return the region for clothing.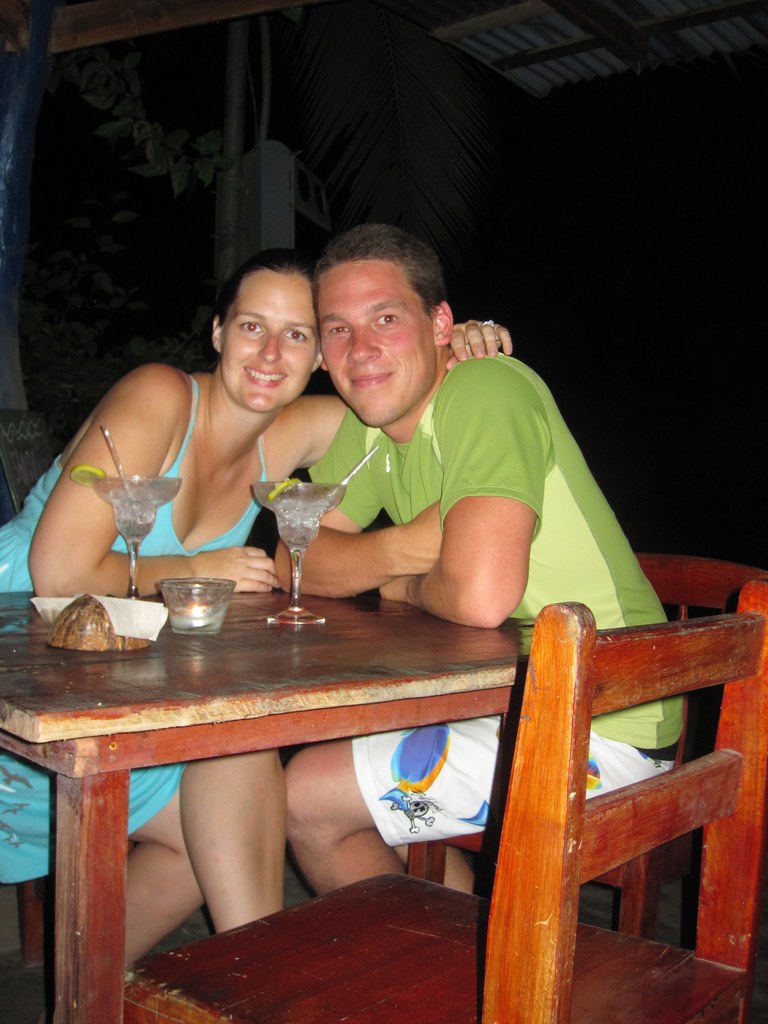
Rect(0, 373, 269, 886).
